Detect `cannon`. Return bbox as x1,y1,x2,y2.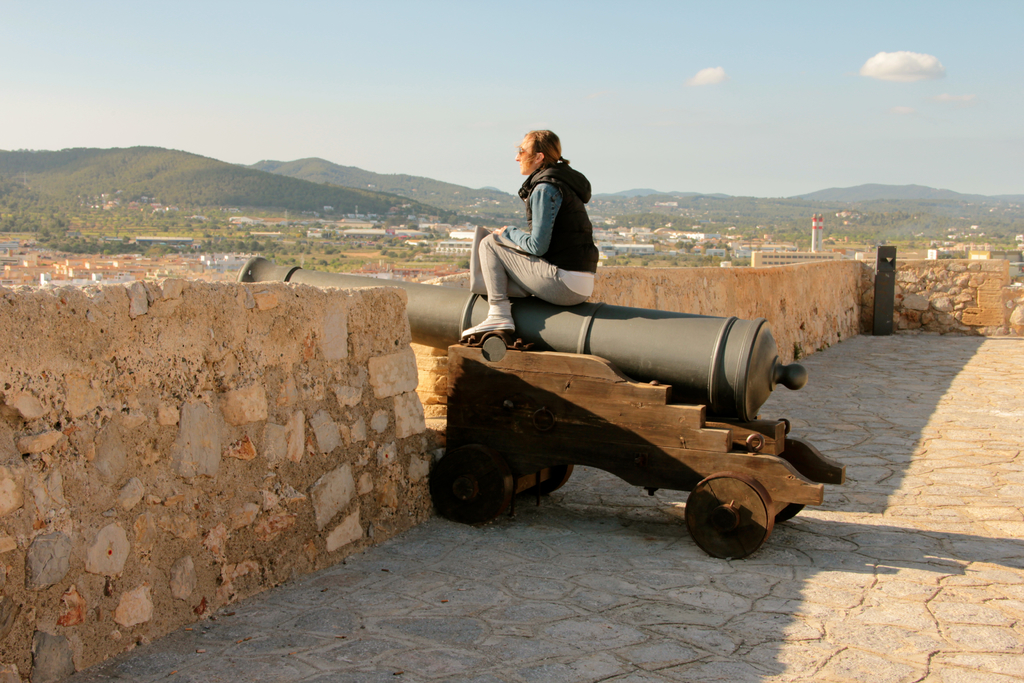
239,255,817,413.
